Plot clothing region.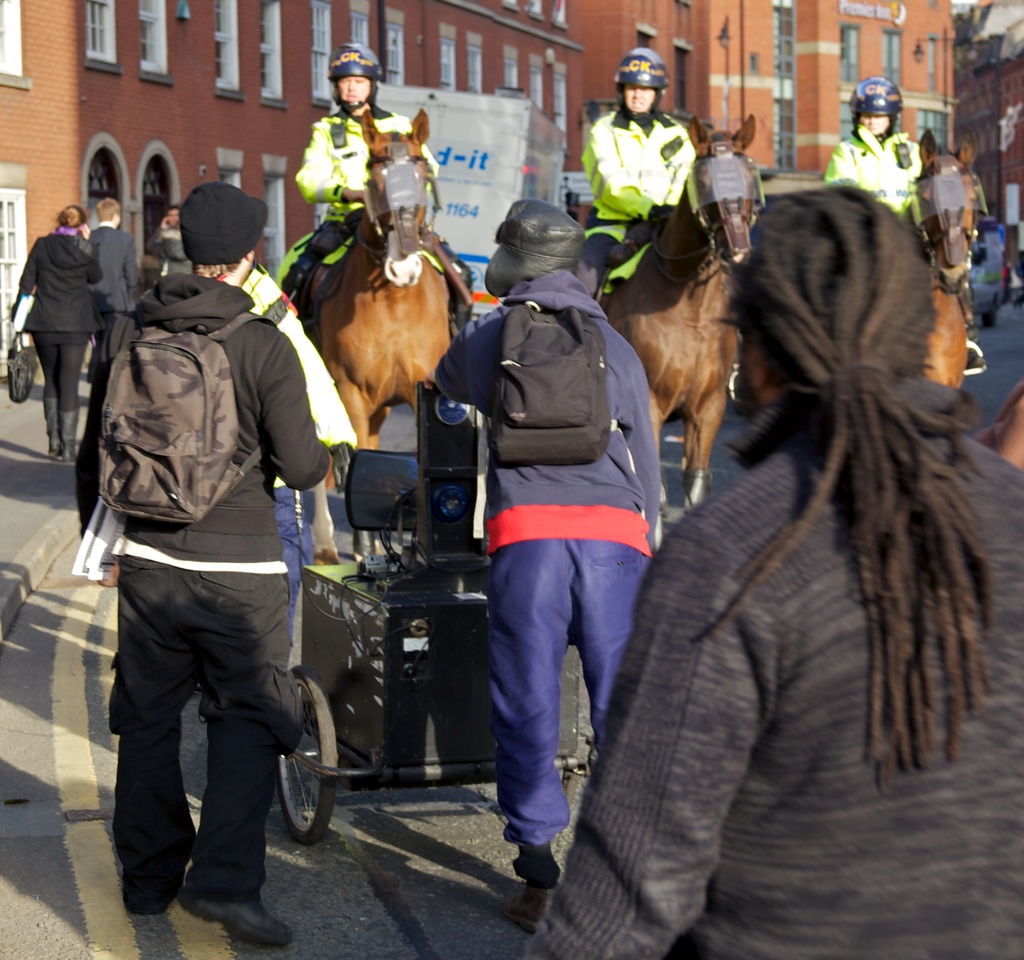
Plotted at [79,227,129,398].
